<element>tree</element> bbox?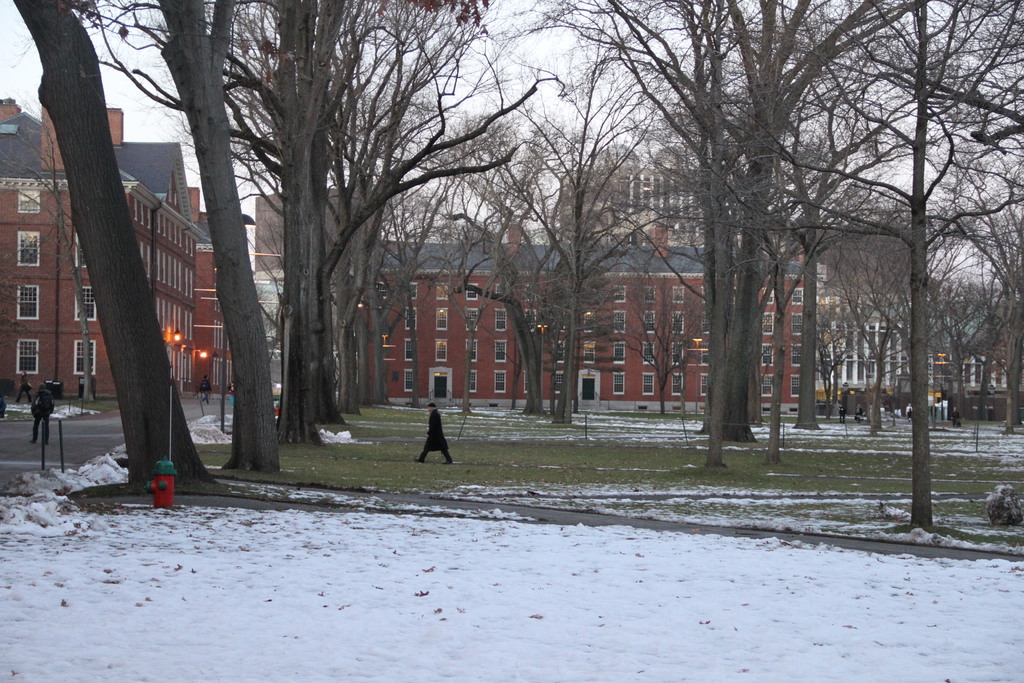
box=[12, 0, 220, 487]
